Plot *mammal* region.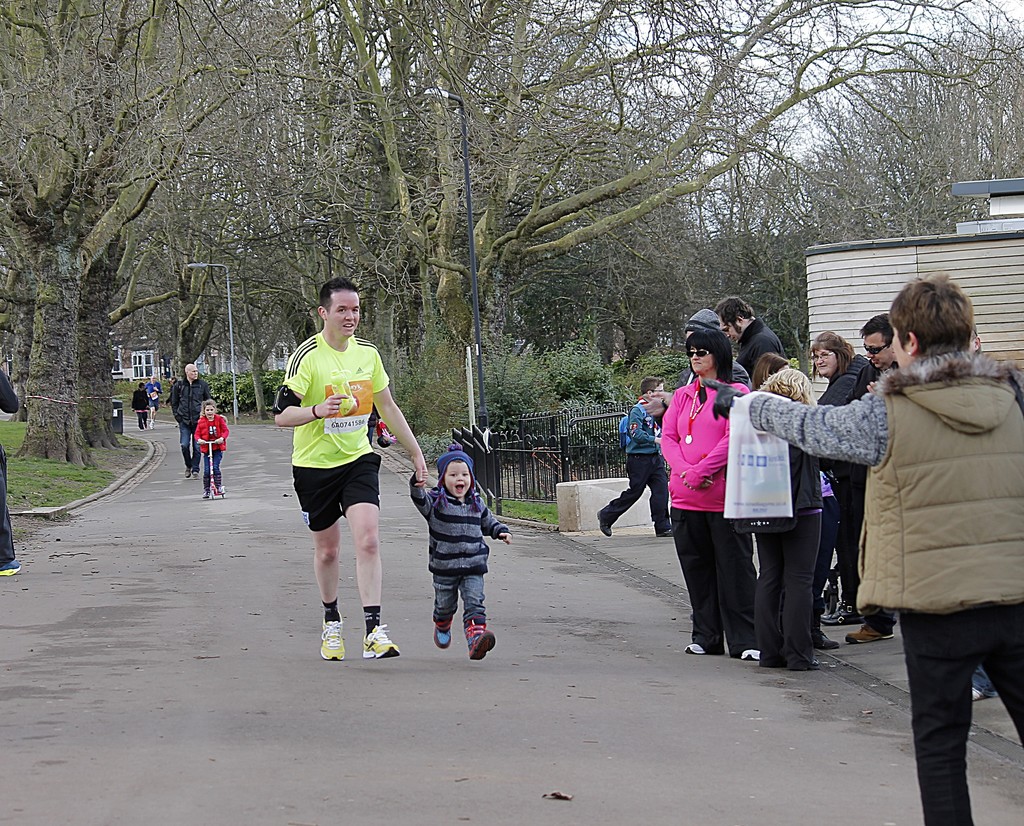
Plotted at <box>719,295,783,370</box>.
